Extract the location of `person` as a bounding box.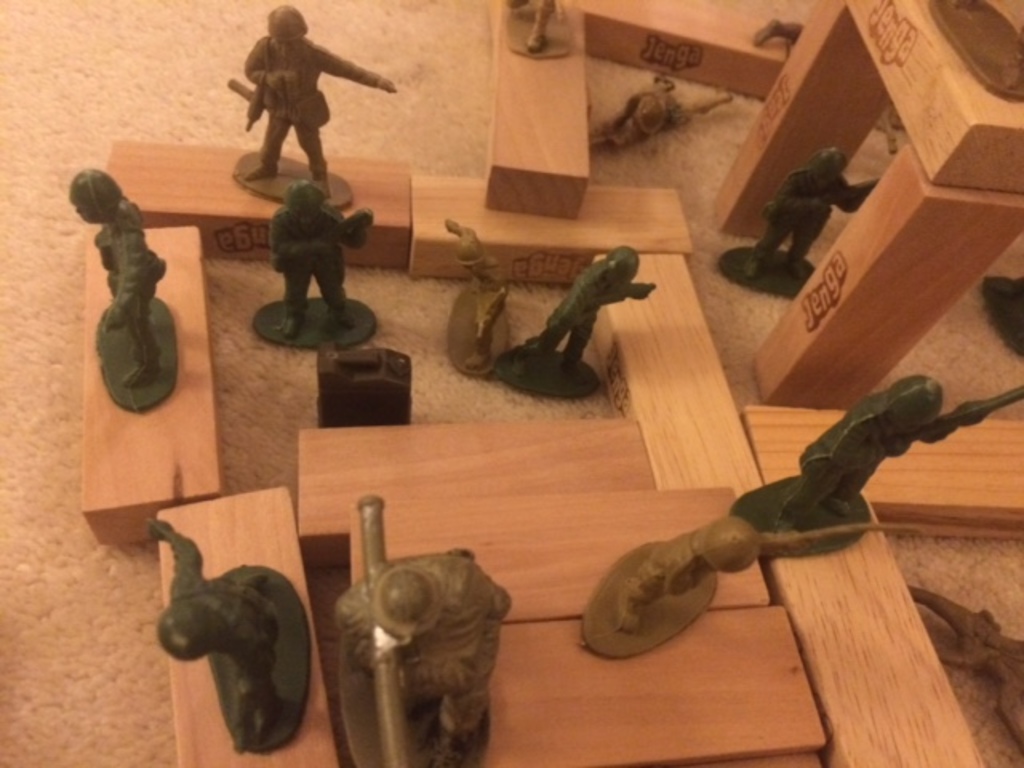
[left=221, top=0, right=368, bottom=253].
